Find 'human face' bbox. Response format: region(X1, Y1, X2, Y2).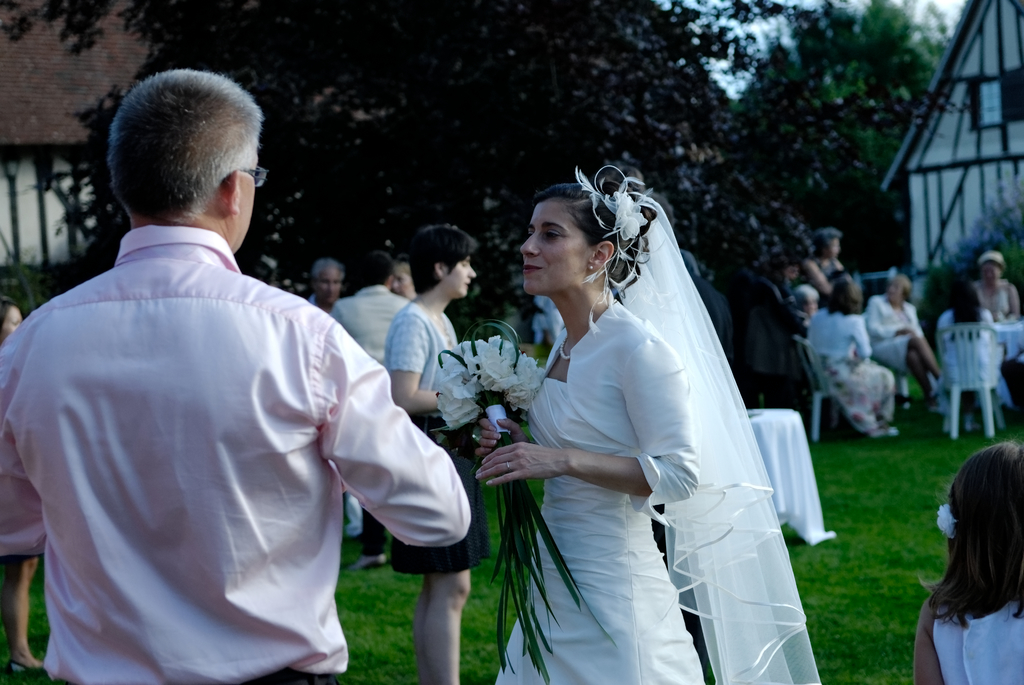
region(228, 160, 257, 255).
